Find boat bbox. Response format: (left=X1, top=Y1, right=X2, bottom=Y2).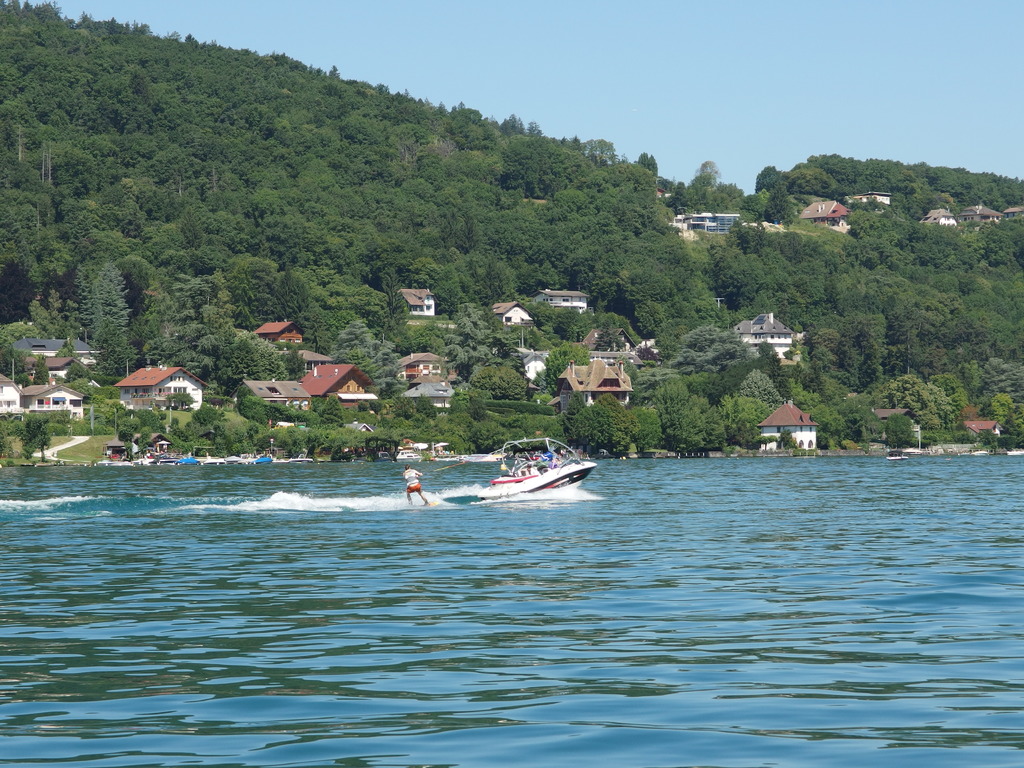
(left=461, top=441, right=607, bottom=507).
